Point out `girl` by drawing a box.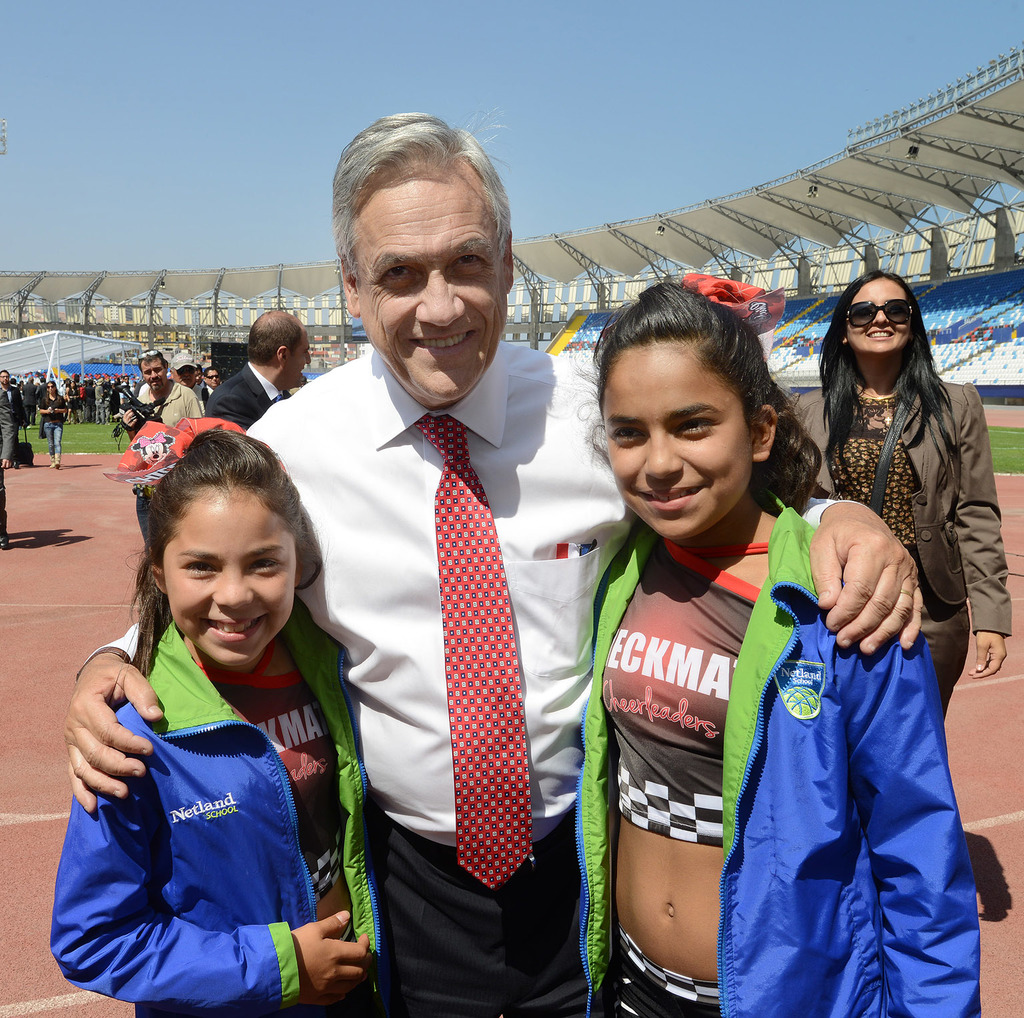
<bbox>787, 270, 1012, 735</bbox>.
